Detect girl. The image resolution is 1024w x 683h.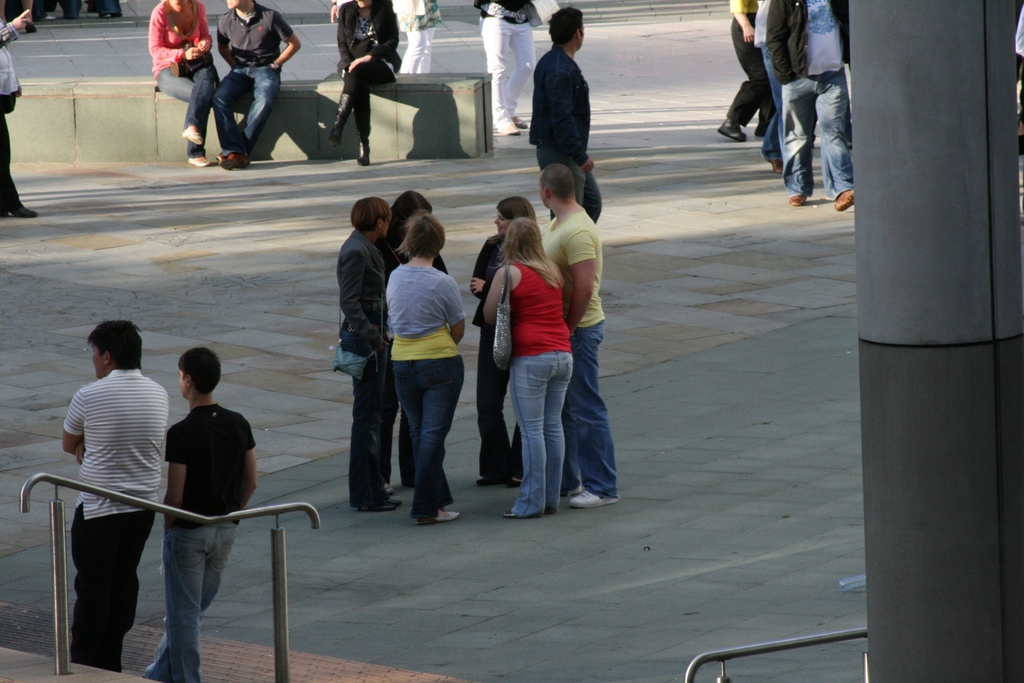
box=[391, 193, 451, 484].
